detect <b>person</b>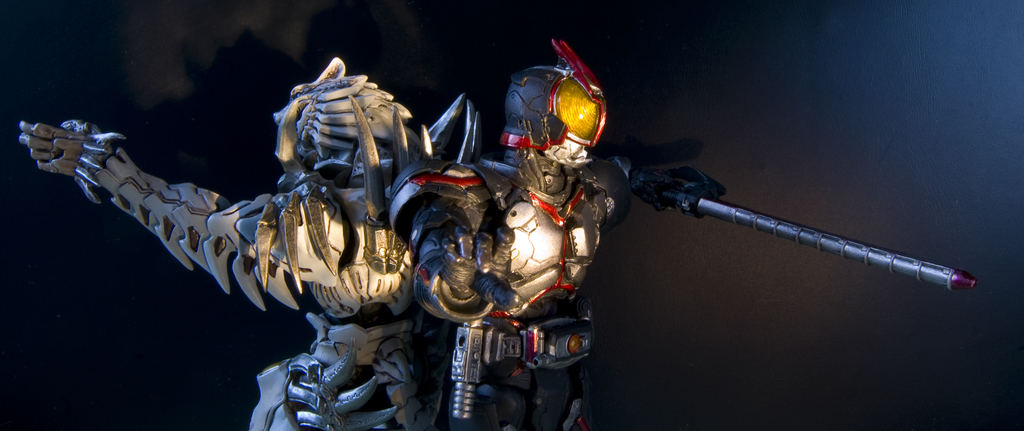
[x1=381, y1=37, x2=730, y2=430]
